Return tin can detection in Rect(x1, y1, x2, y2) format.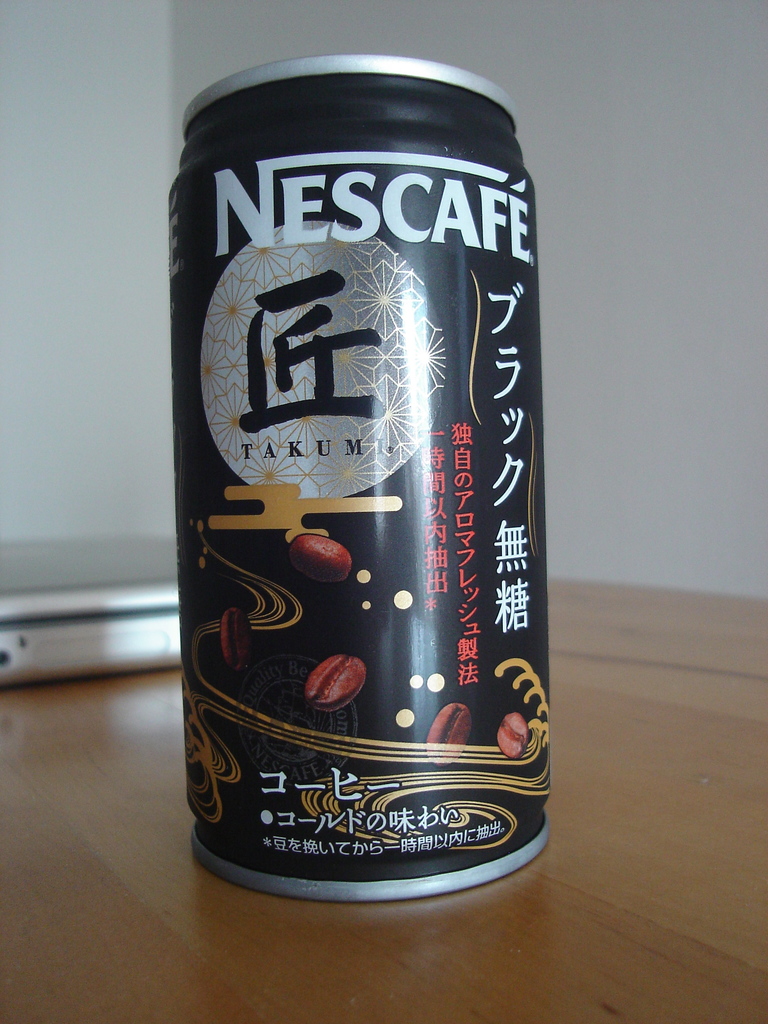
Rect(168, 57, 549, 901).
